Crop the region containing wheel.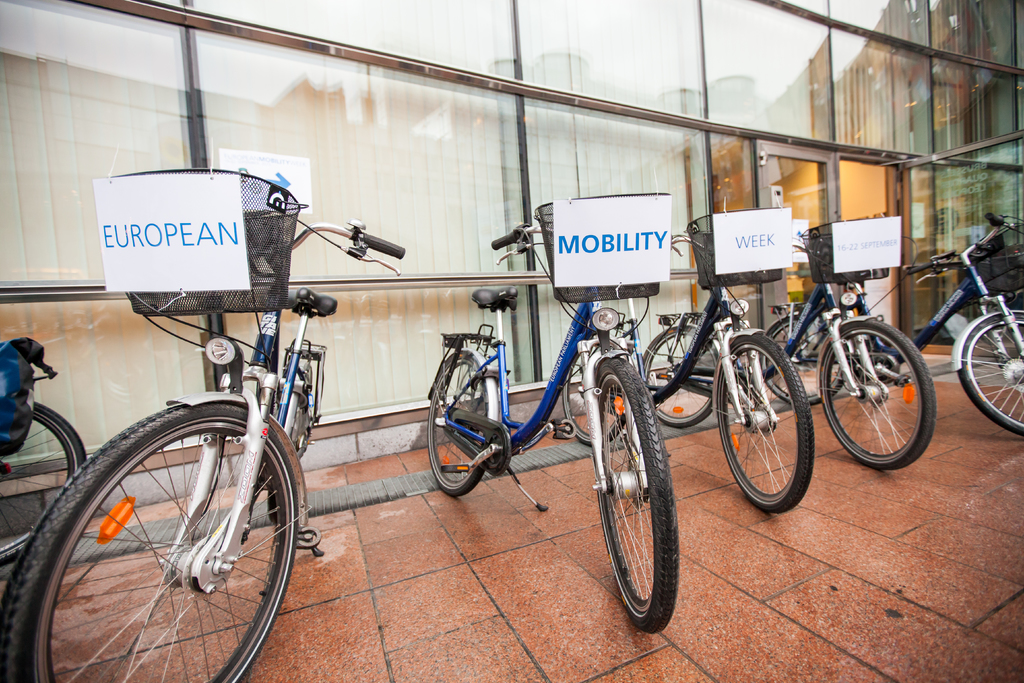
Crop region: 427 349 493 498.
